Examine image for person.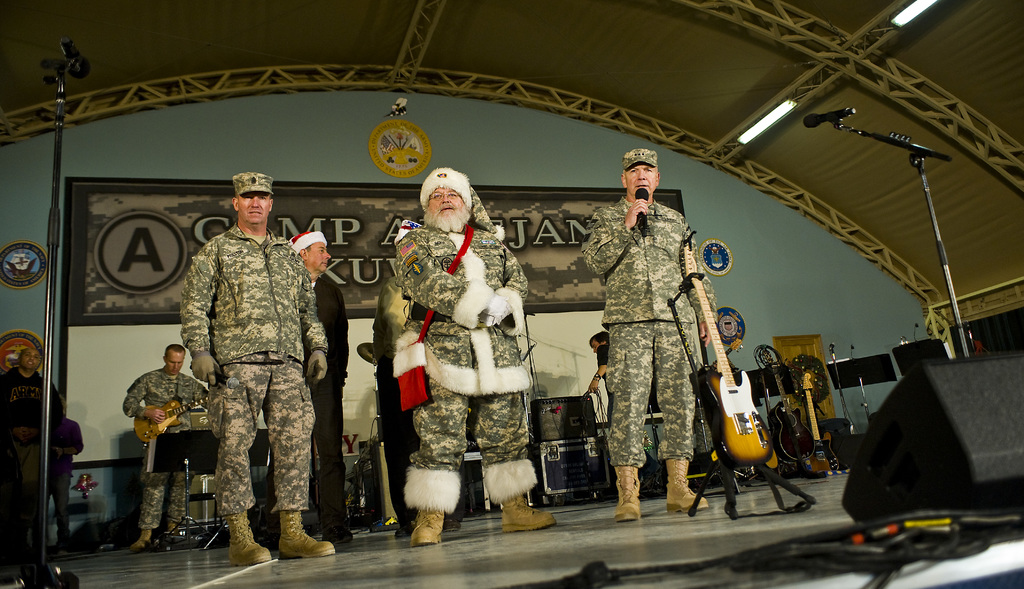
Examination result: [left=375, top=274, right=459, bottom=541].
